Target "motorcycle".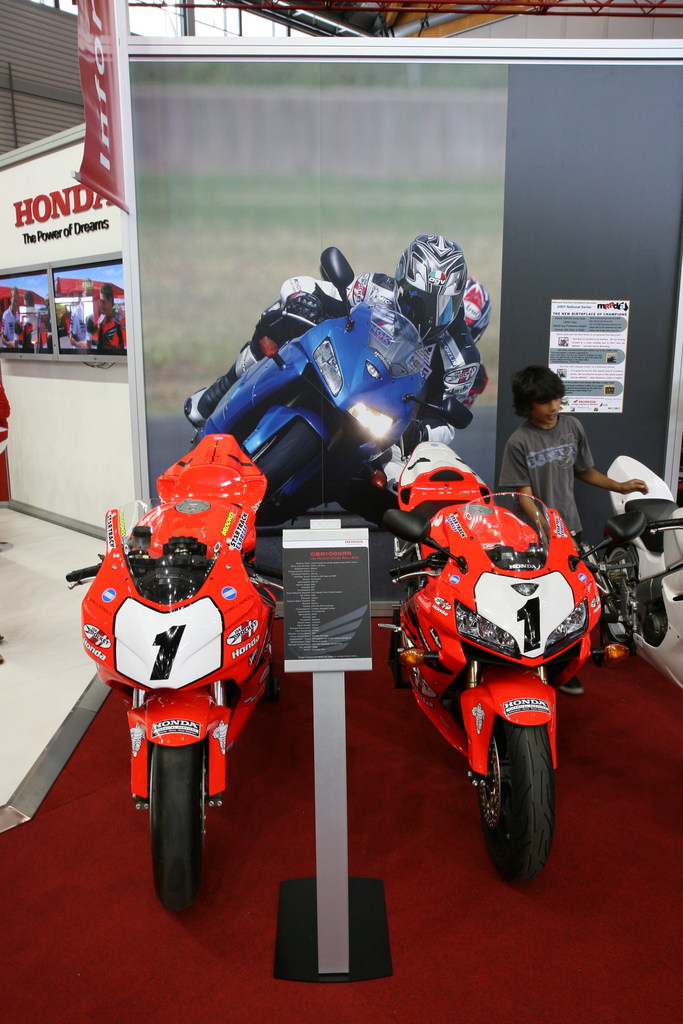
Target region: [left=55, top=428, right=279, bottom=920].
